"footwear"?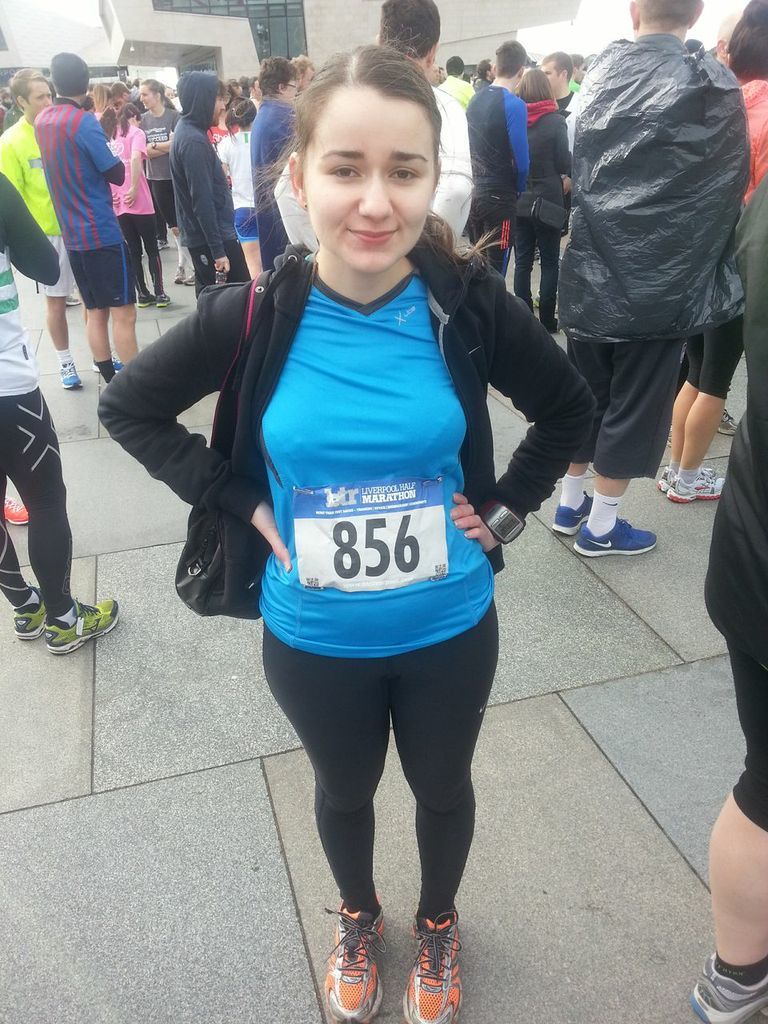
[left=654, top=462, right=693, bottom=491]
